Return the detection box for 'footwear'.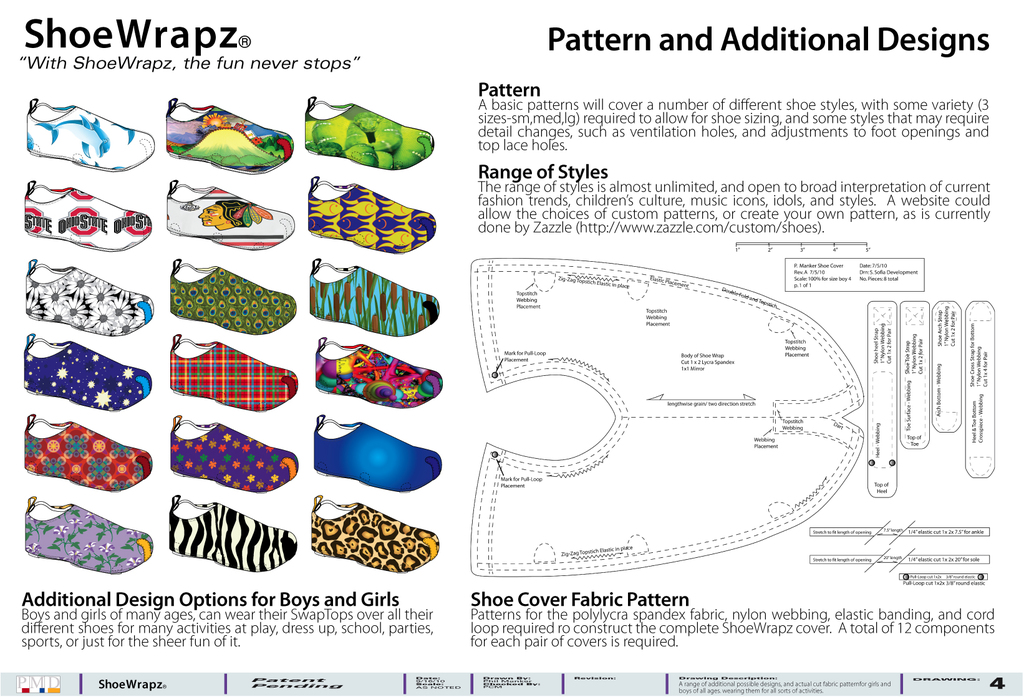
detection(310, 493, 440, 573).
